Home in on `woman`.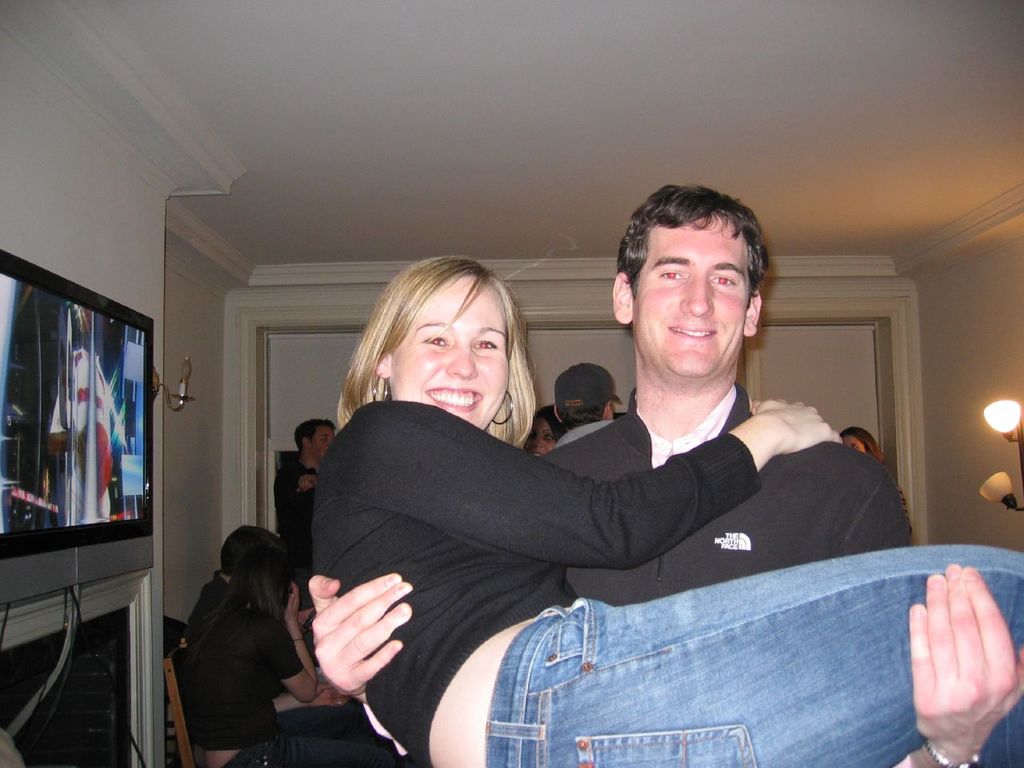
Homed in at 163:507:302:767.
